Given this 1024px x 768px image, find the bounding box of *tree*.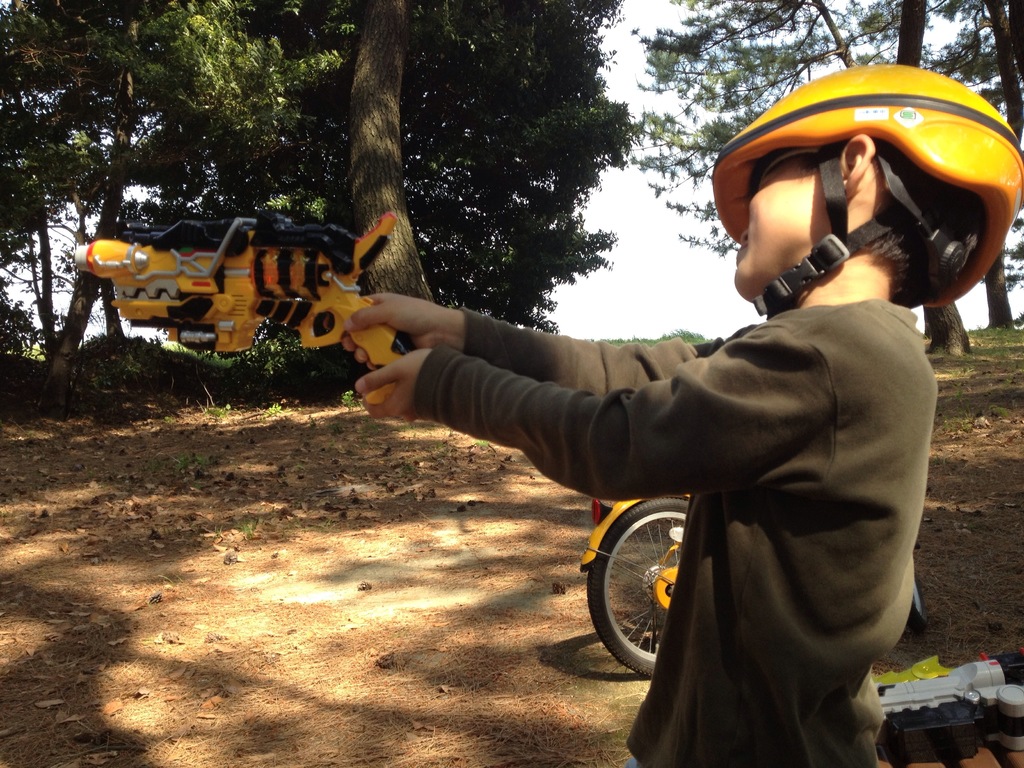
0:0:335:394.
